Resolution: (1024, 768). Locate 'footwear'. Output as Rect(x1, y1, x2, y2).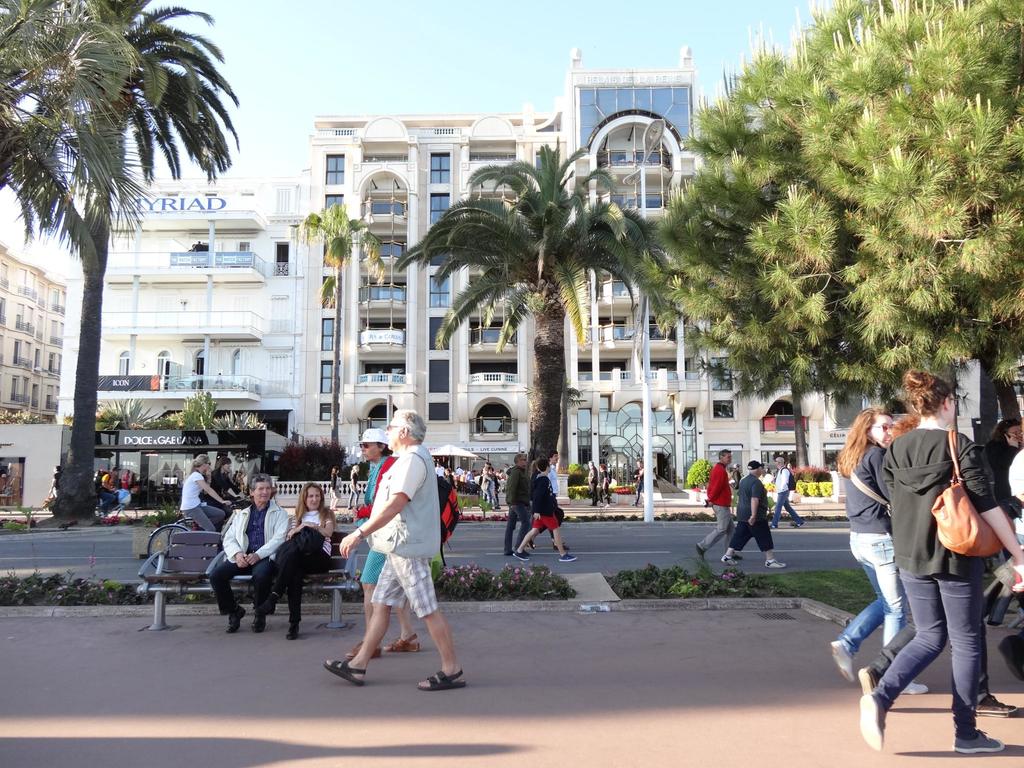
Rect(722, 556, 735, 566).
